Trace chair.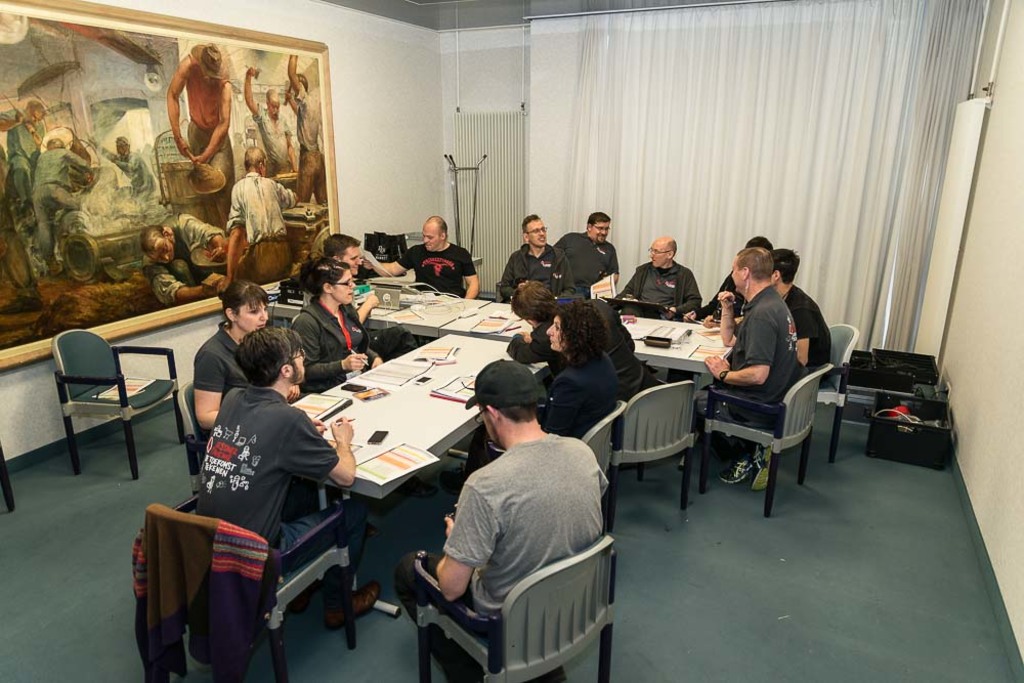
Traced to <region>0, 437, 18, 509</region>.
